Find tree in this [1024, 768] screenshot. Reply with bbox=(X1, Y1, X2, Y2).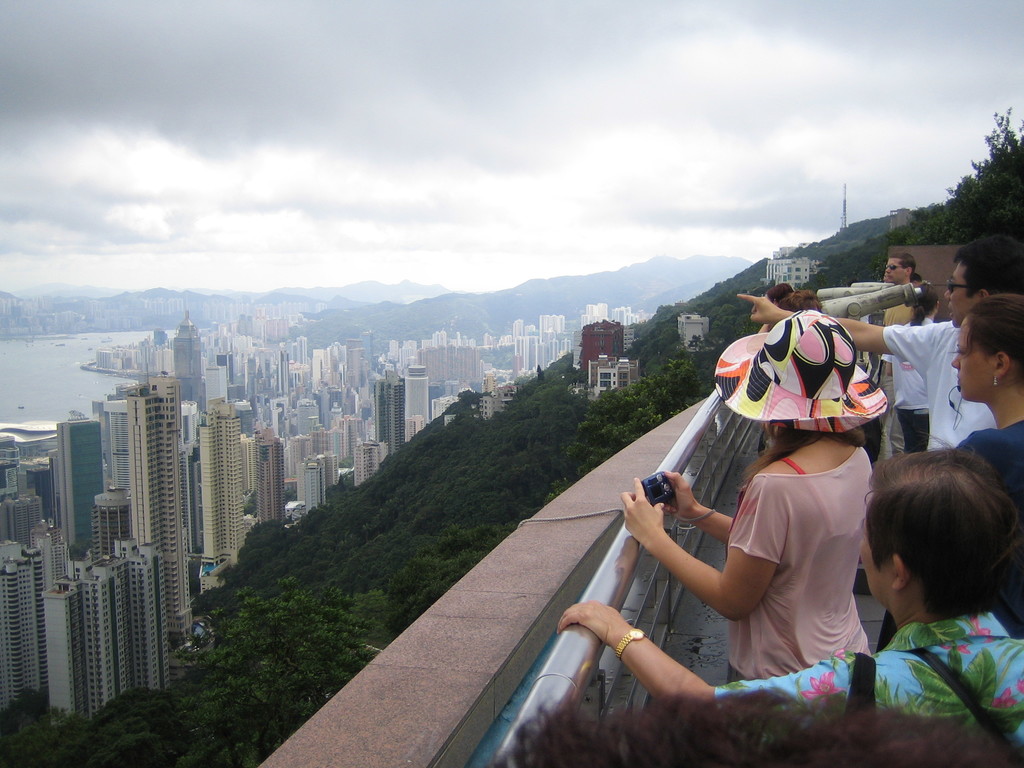
bbox=(71, 692, 179, 767).
